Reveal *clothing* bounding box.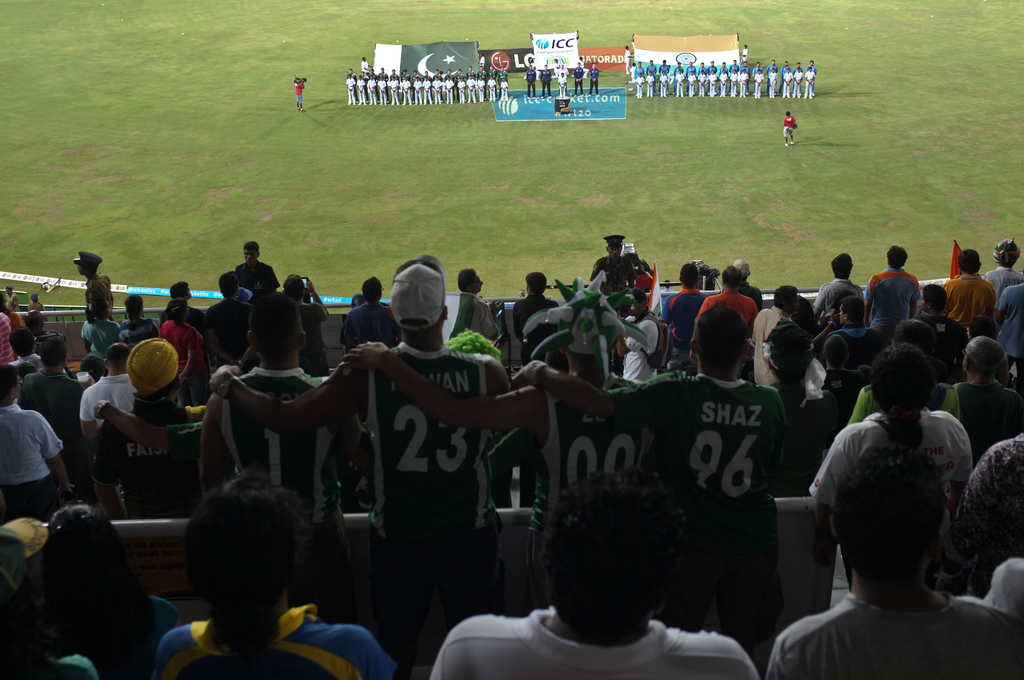
Revealed: (17, 374, 77, 433).
